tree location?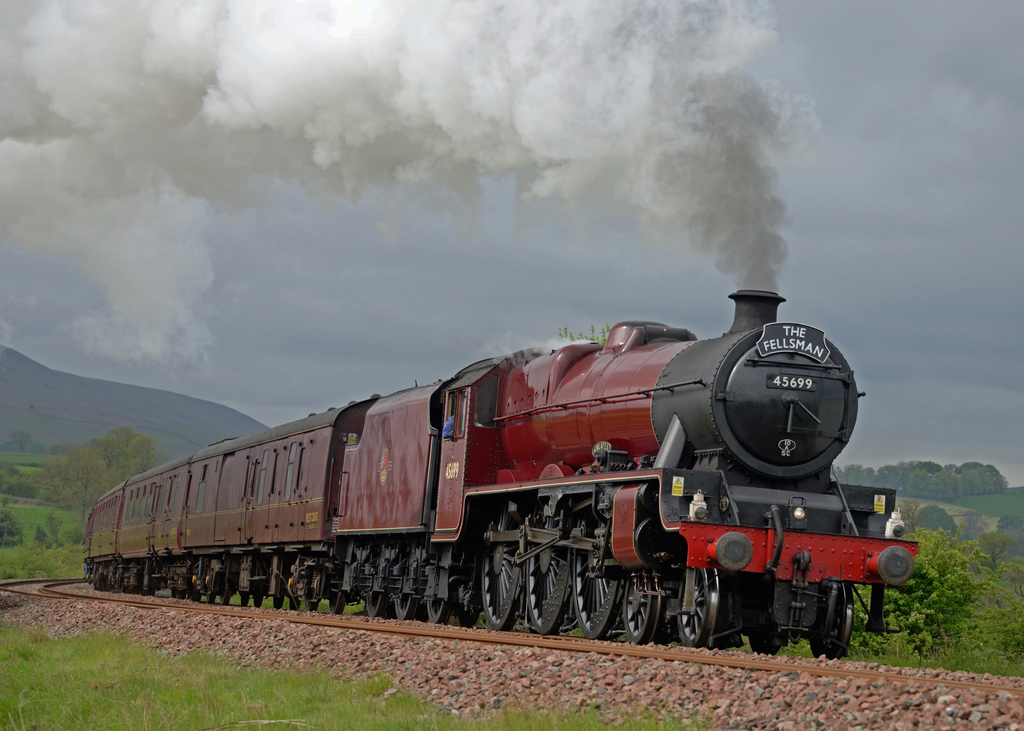
94 427 153 493
